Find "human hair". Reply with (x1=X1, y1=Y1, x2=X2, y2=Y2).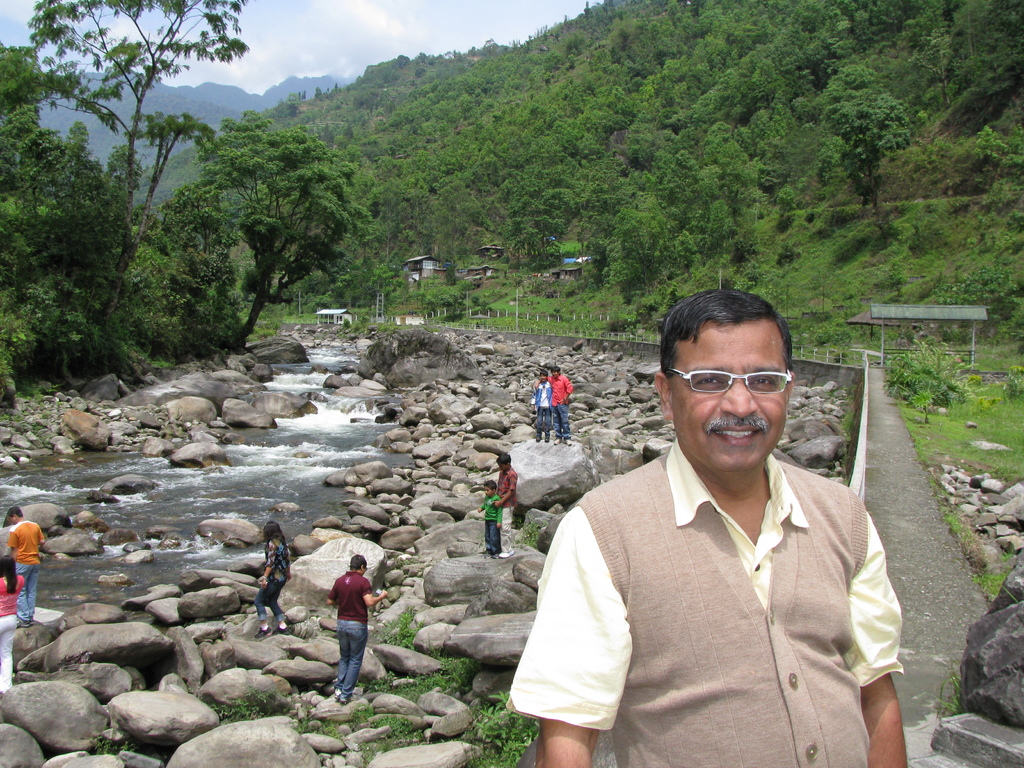
(x1=348, y1=554, x2=367, y2=572).
